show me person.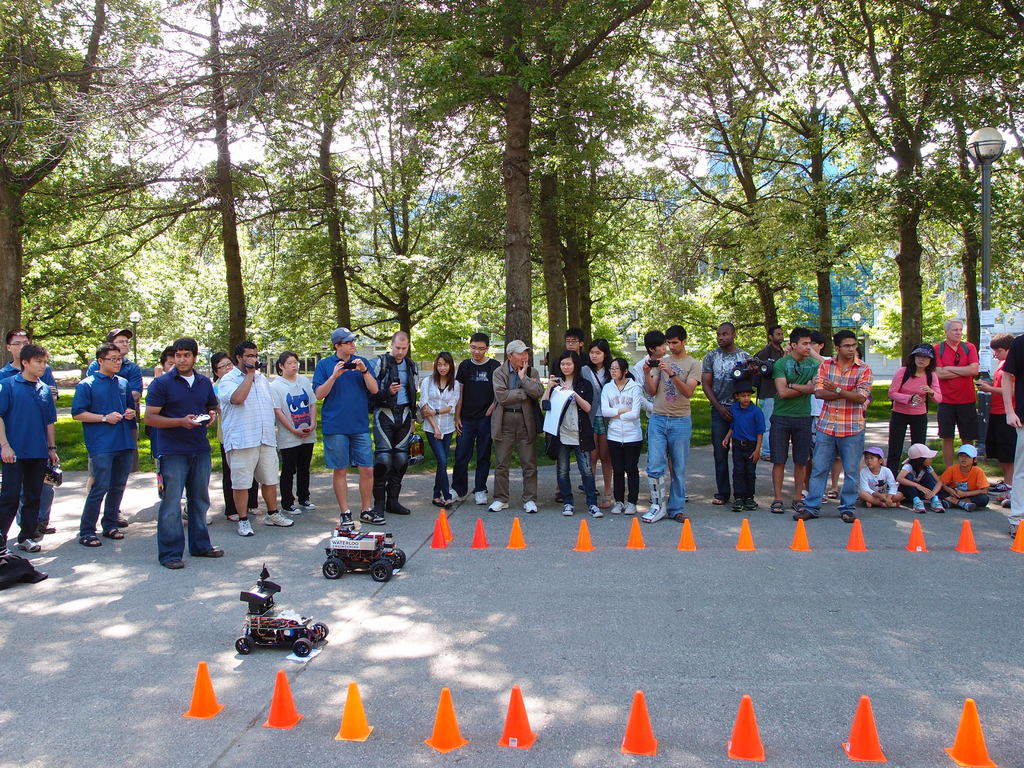
person is here: 543:354:605:515.
